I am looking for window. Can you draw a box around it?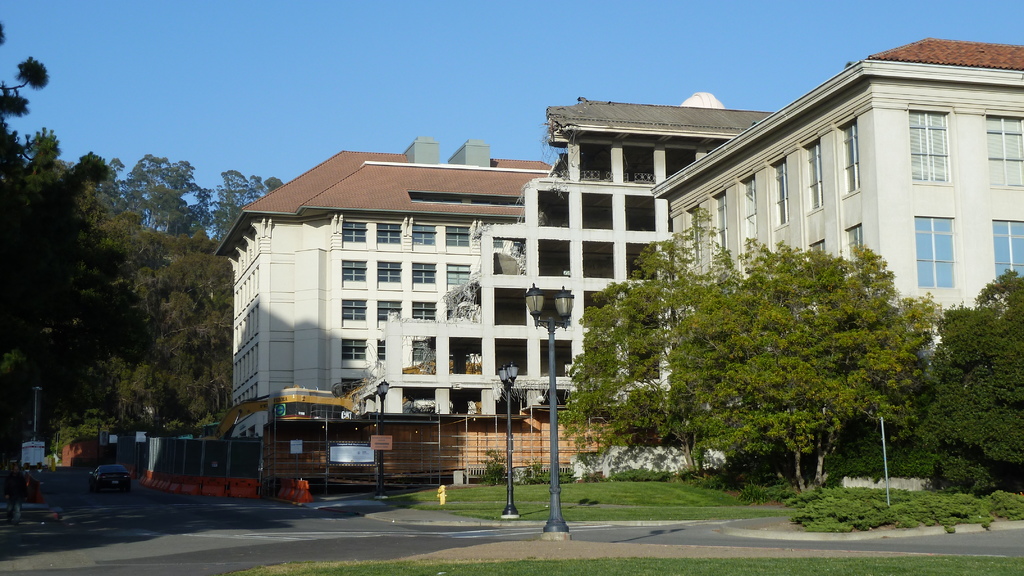
Sure, the bounding box is bbox(408, 339, 435, 361).
